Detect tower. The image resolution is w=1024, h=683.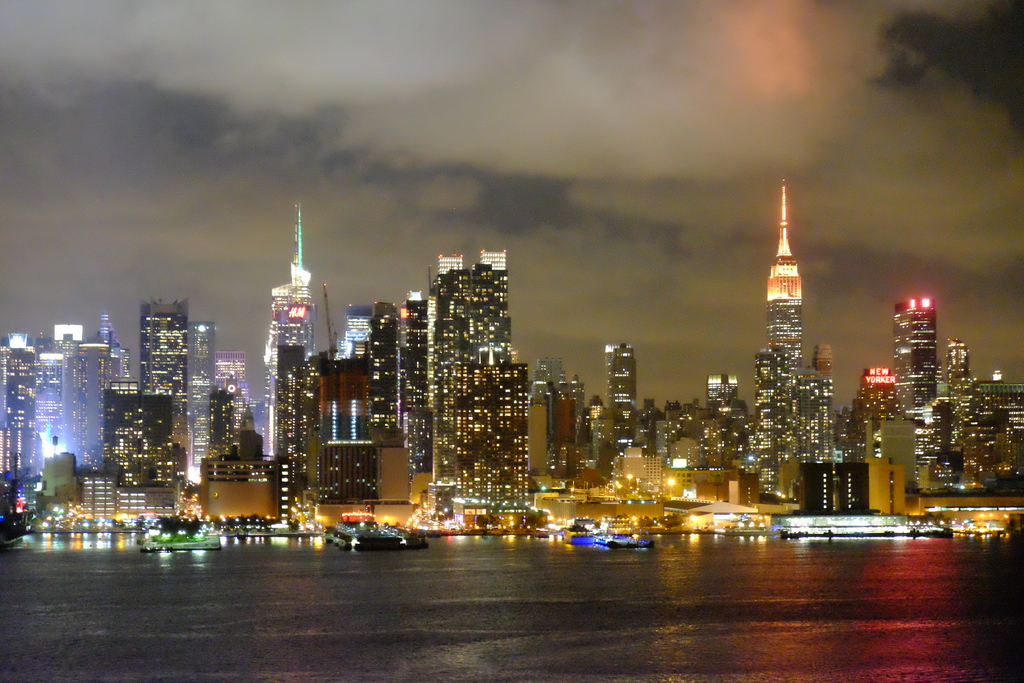
detection(184, 319, 220, 488).
